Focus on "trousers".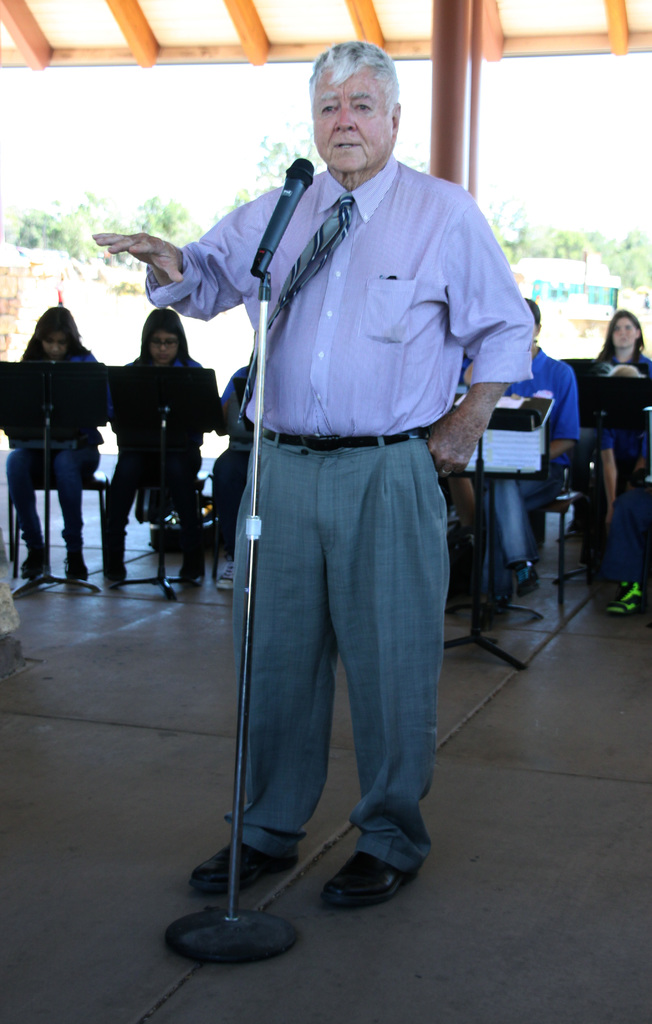
Focused at box=[1, 441, 96, 551].
